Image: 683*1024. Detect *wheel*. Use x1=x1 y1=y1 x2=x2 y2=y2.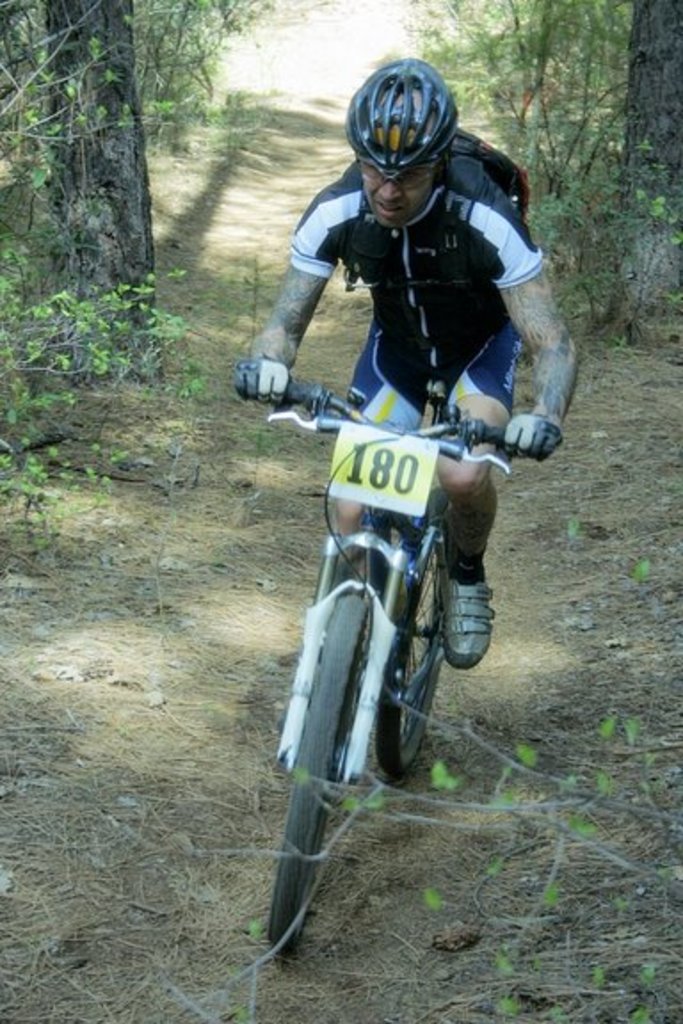
x1=377 y1=544 x2=457 y2=766.
